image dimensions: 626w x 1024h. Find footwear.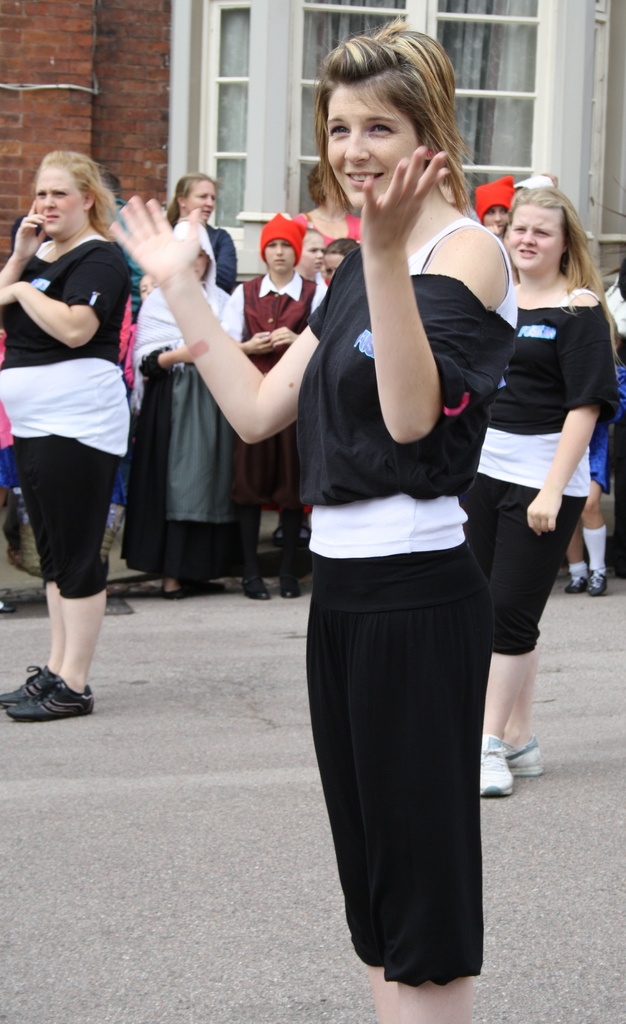
region(510, 741, 547, 774).
